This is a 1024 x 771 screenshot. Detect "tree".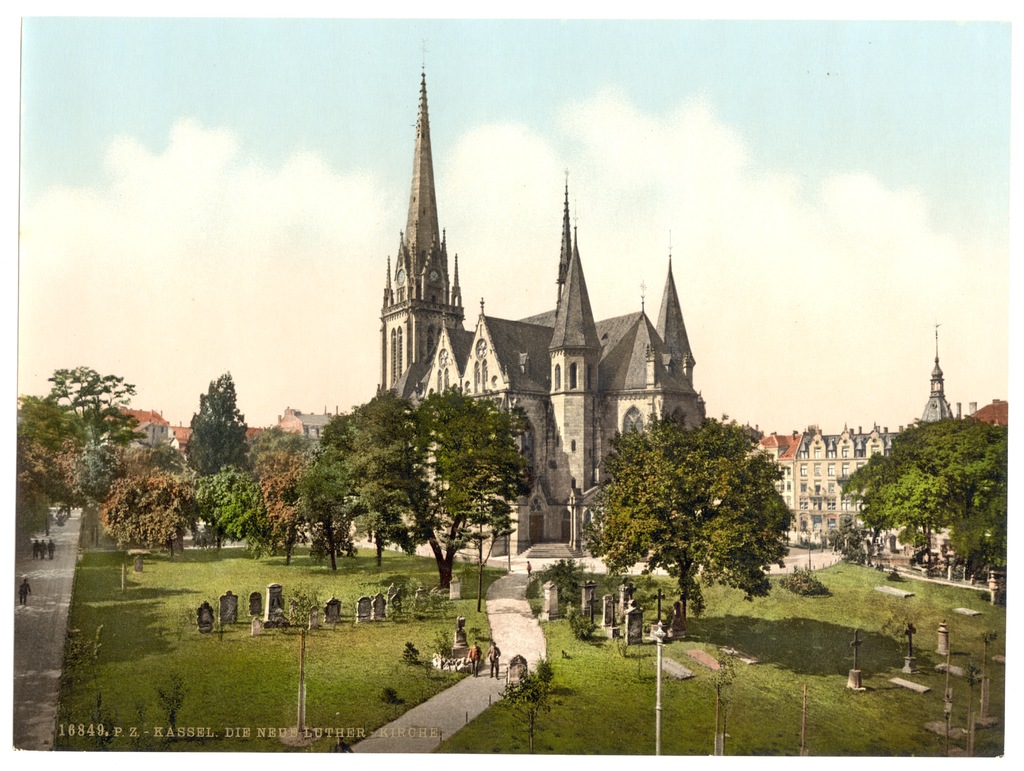
BBox(30, 442, 81, 512).
